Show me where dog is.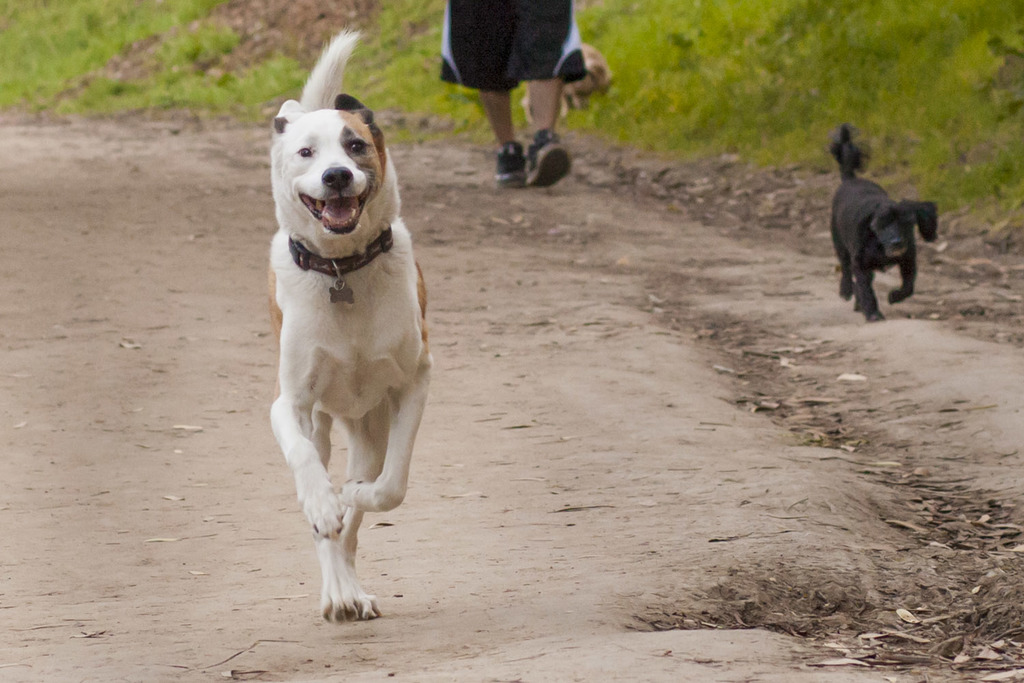
dog is at 522 42 618 126.
